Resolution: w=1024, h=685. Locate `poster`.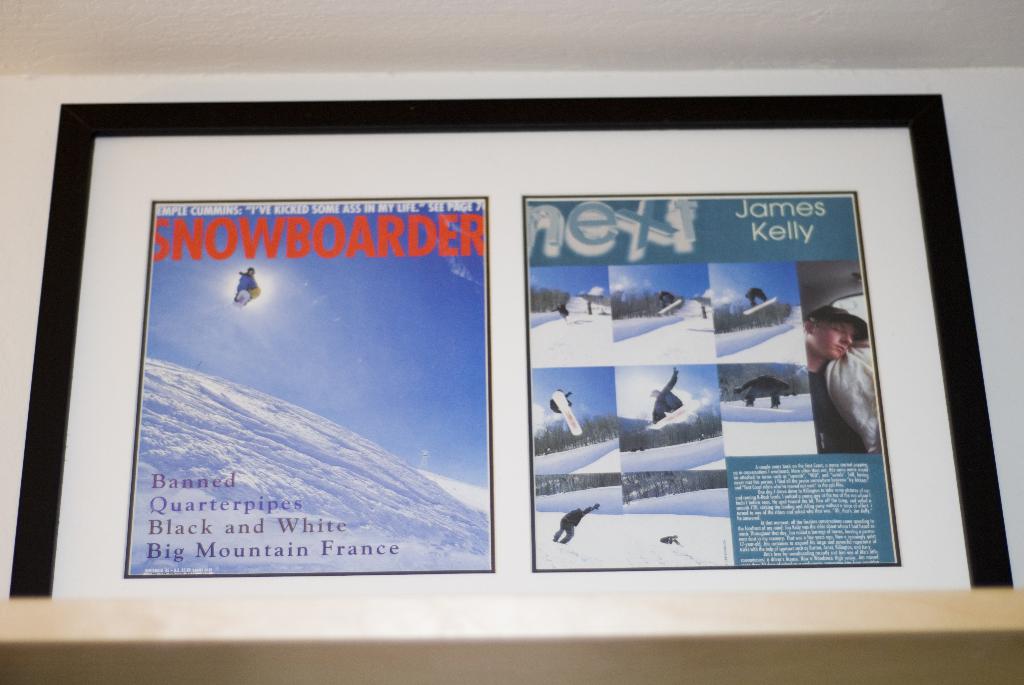
left=523, top=191, right=896, bottom=576.
